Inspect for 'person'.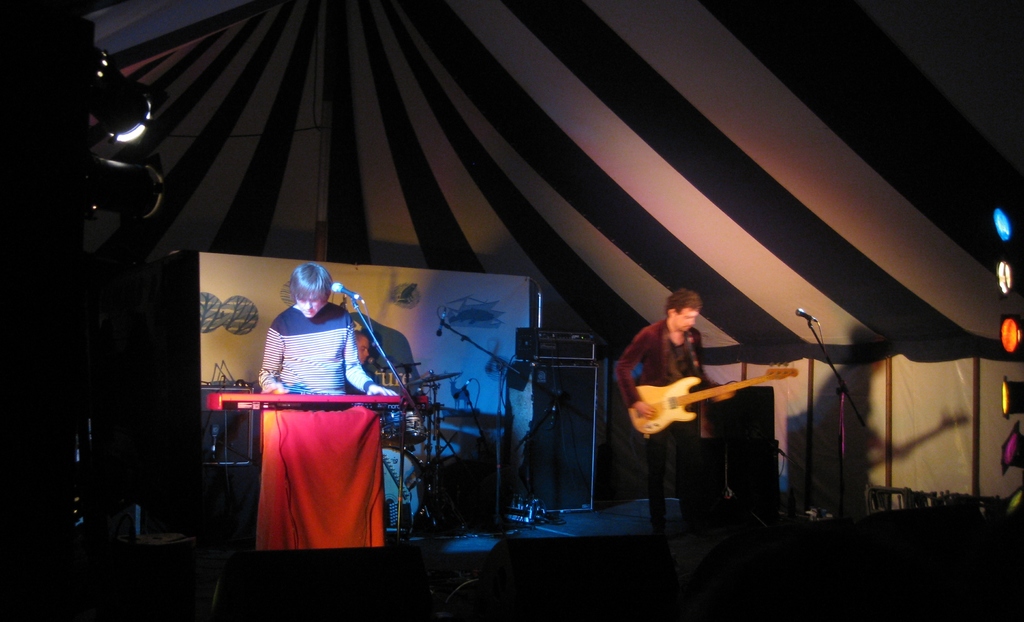
Inspection: x1=619, y1=291, x2=740, y2=540.
